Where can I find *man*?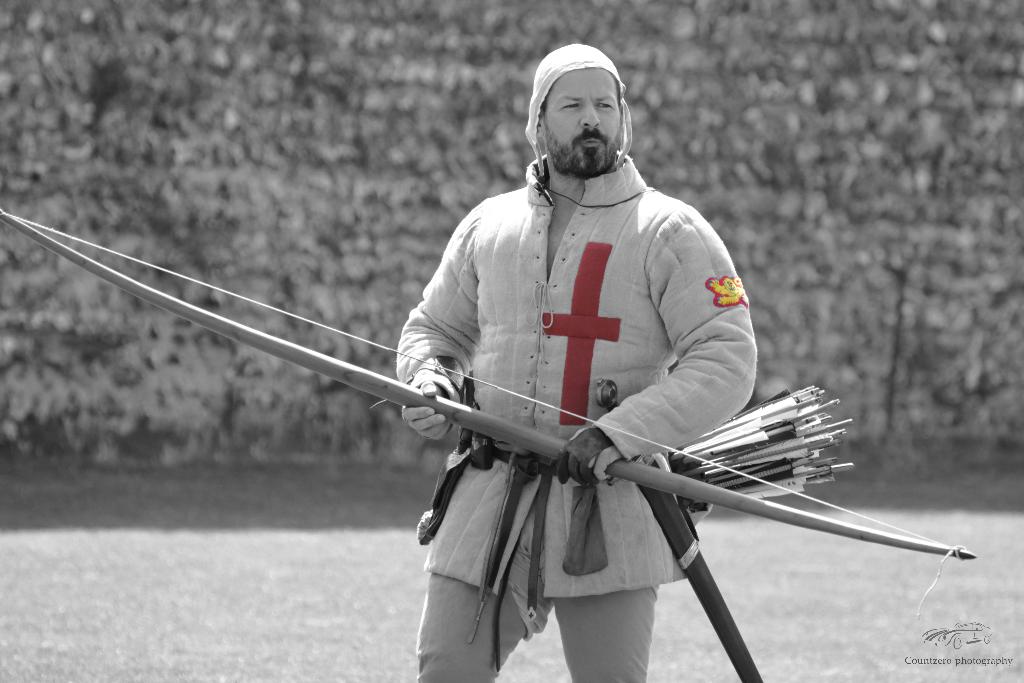
You can find it at [x1=415, y1=39, x2=824, y2=682].
